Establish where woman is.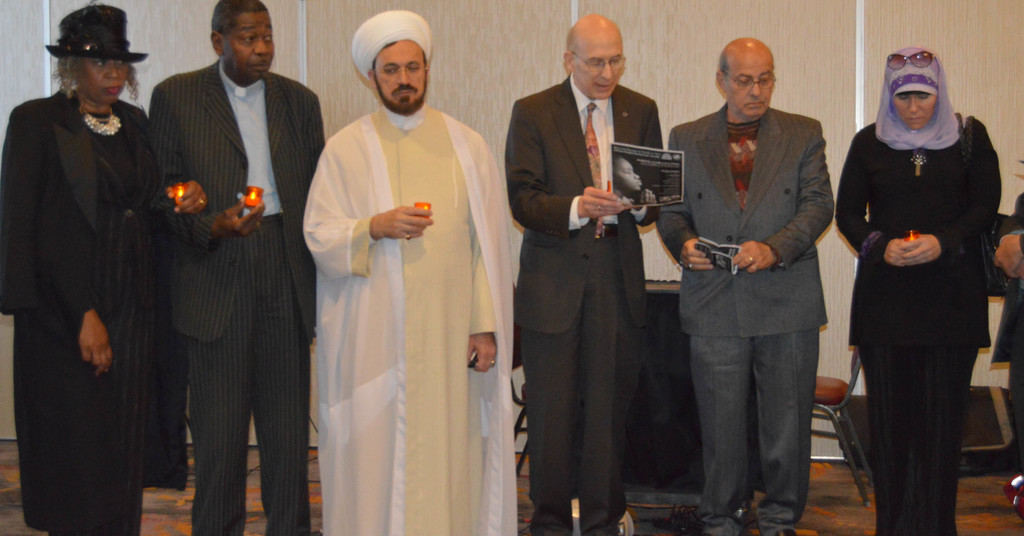
Established at (x1=20, y1=8, x2=163, y2=526).
